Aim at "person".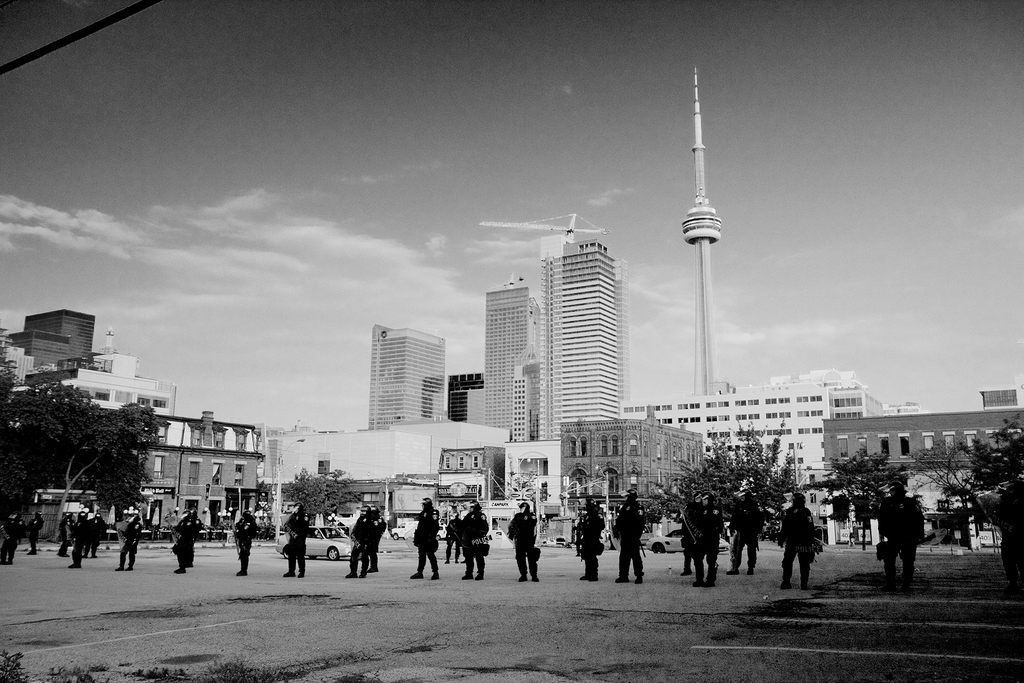
Aimed at left=676, top=500, right=700, bottom=579.
